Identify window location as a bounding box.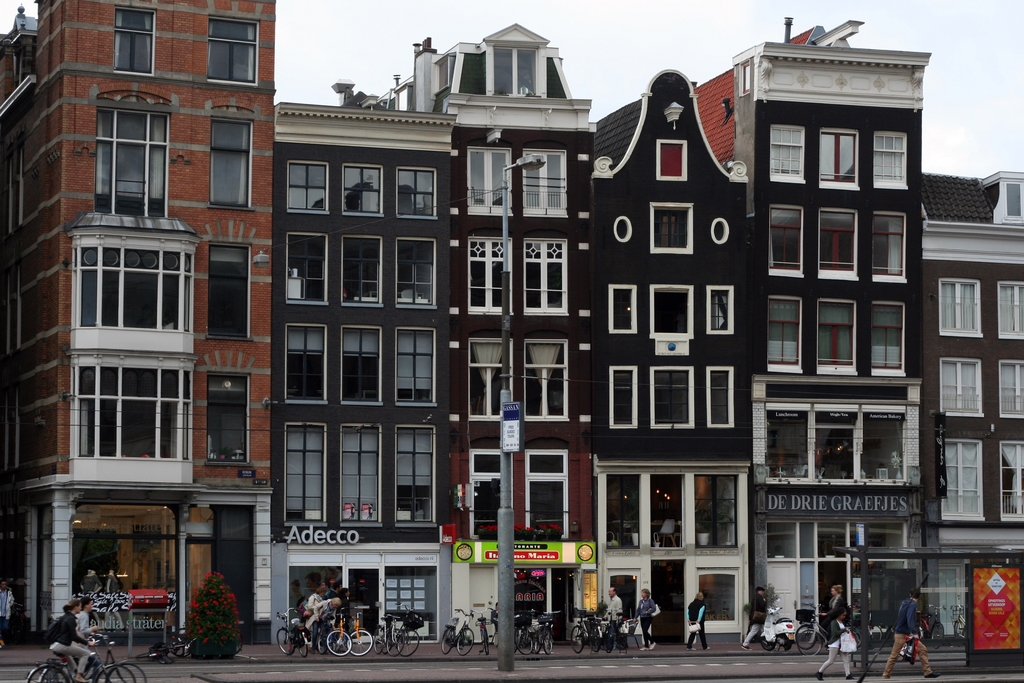
select_region(652, 367, 694, 436).
